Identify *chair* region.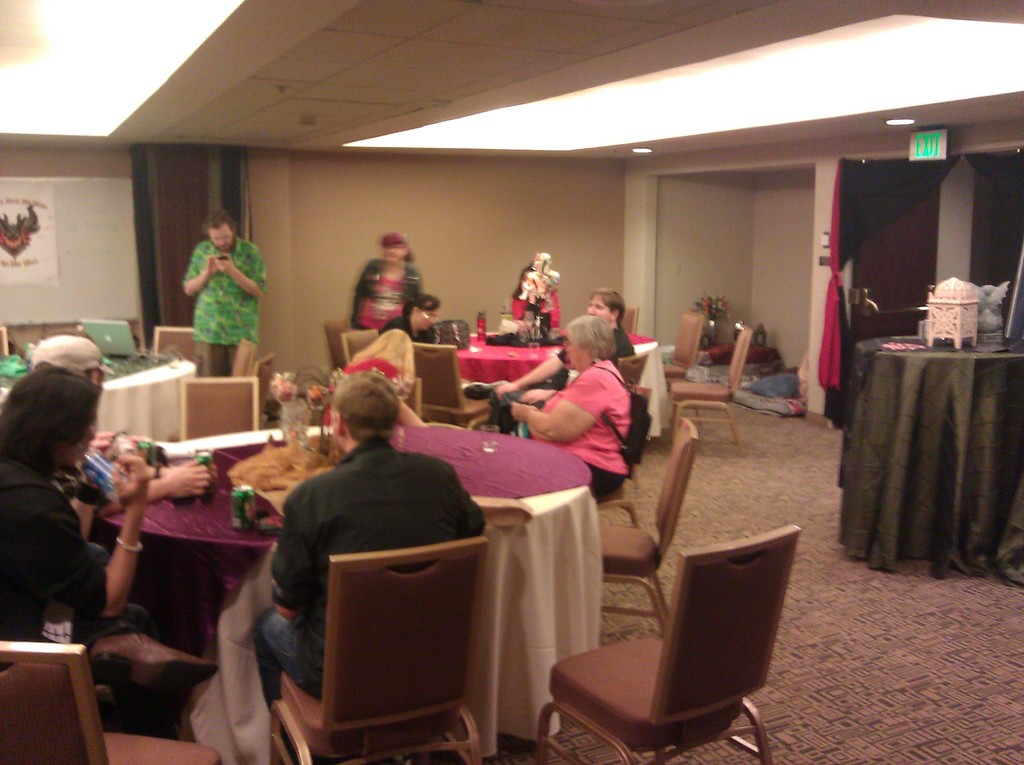
Region: bbox=[227, 335, 253, 378].
